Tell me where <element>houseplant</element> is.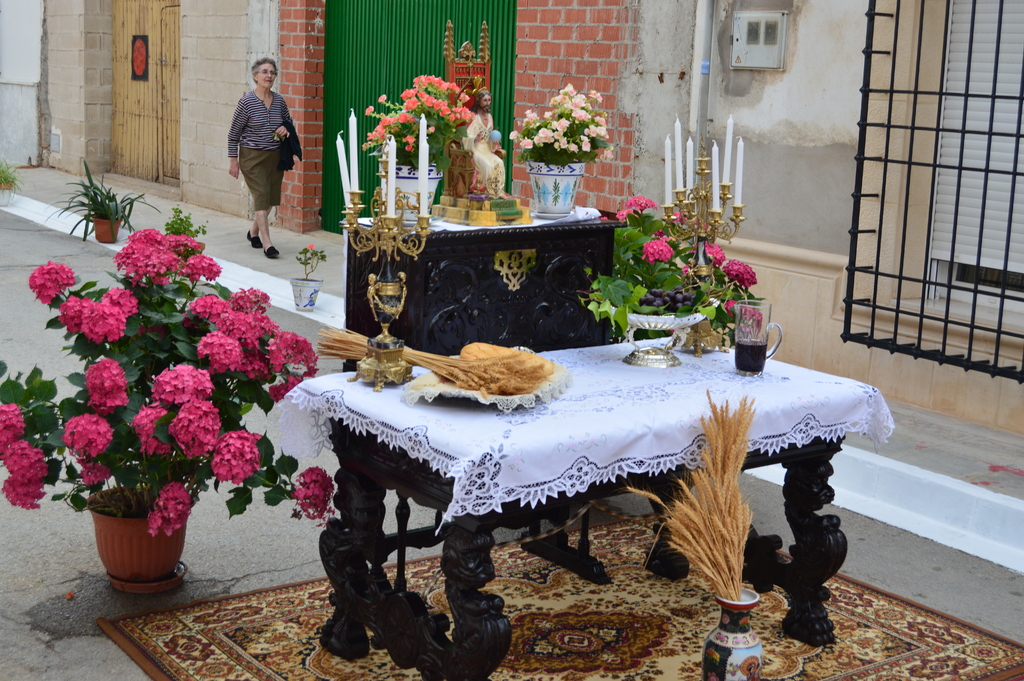
<element>houseplant</element> is at {"x1": 156, "y1": 201, "x2": 215, "y2": 276}.
